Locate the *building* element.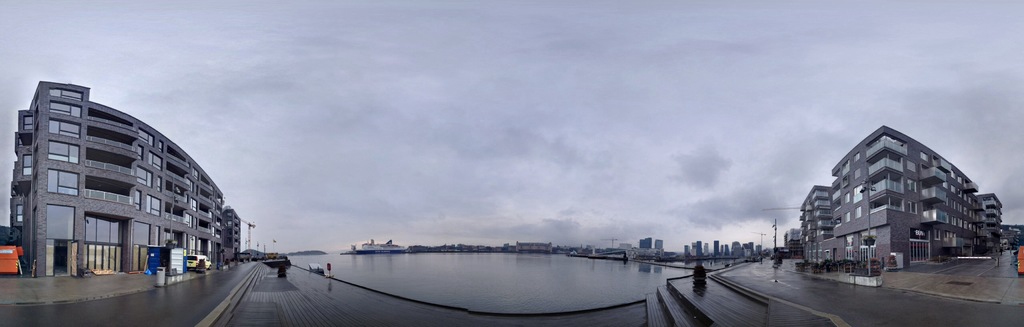
Element bbox: (227,209,241,254).
